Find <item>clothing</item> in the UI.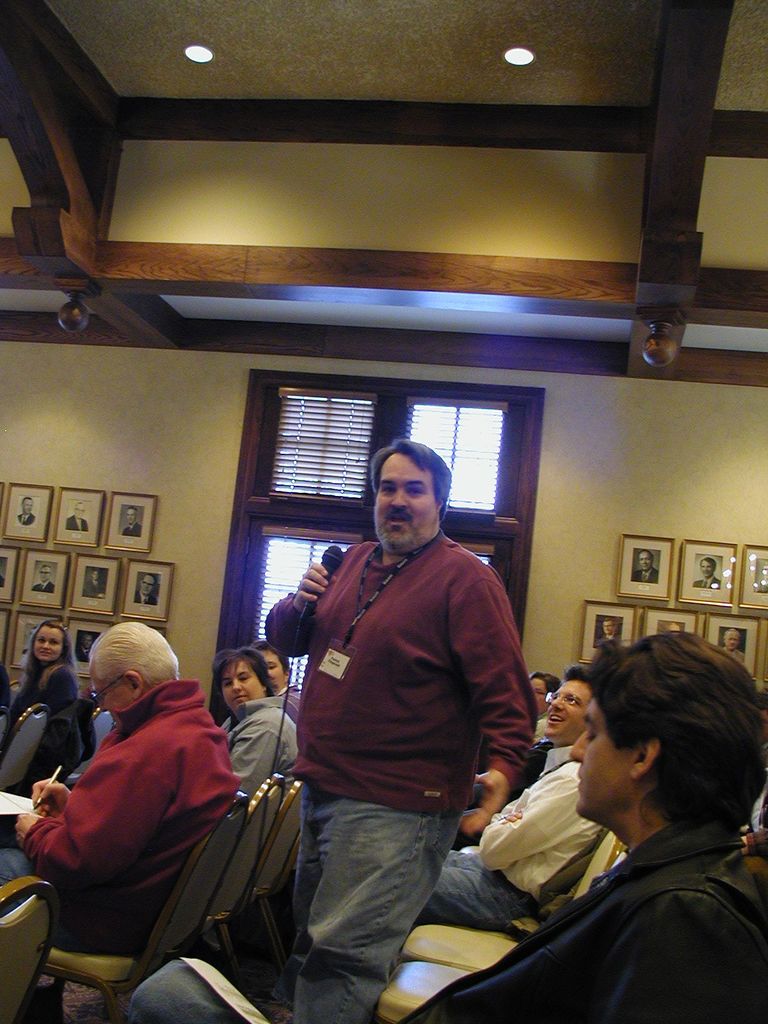
UI element at l=34, t=655, r=236, b=988.
